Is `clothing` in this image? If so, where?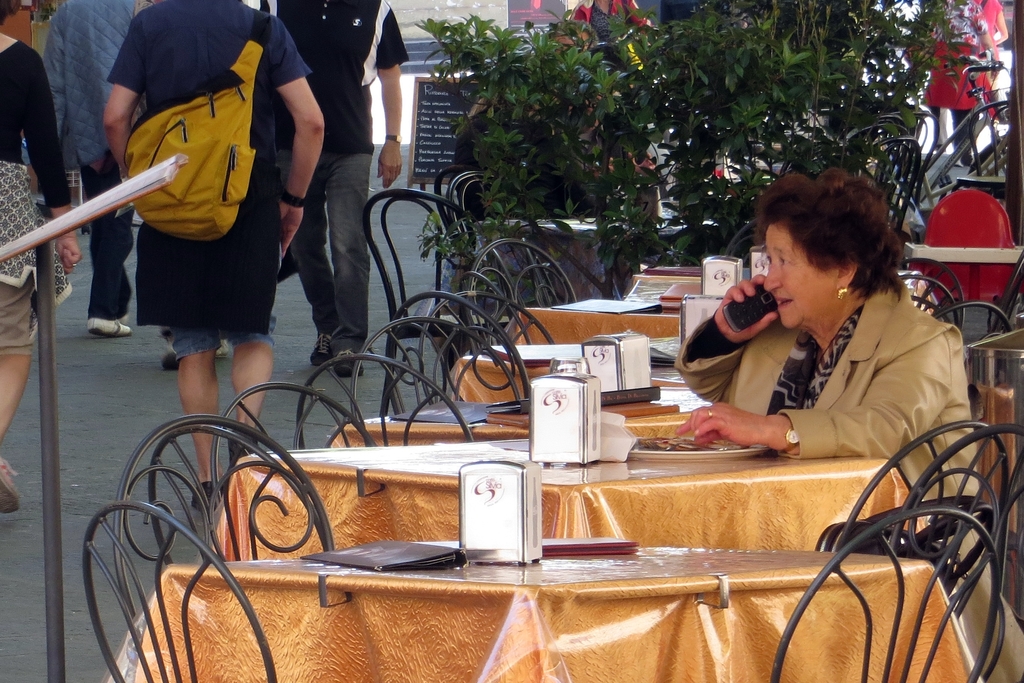
Yes, at box=[968, 0, 1002, 80].
